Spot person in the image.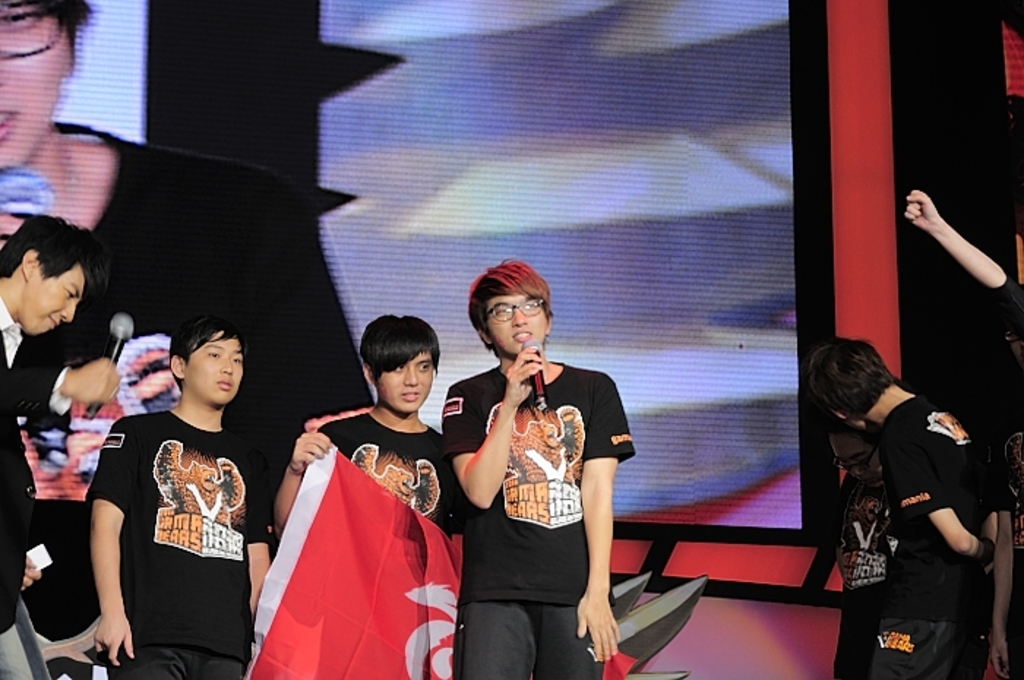
person found at 900, 196, 1023, 417.
